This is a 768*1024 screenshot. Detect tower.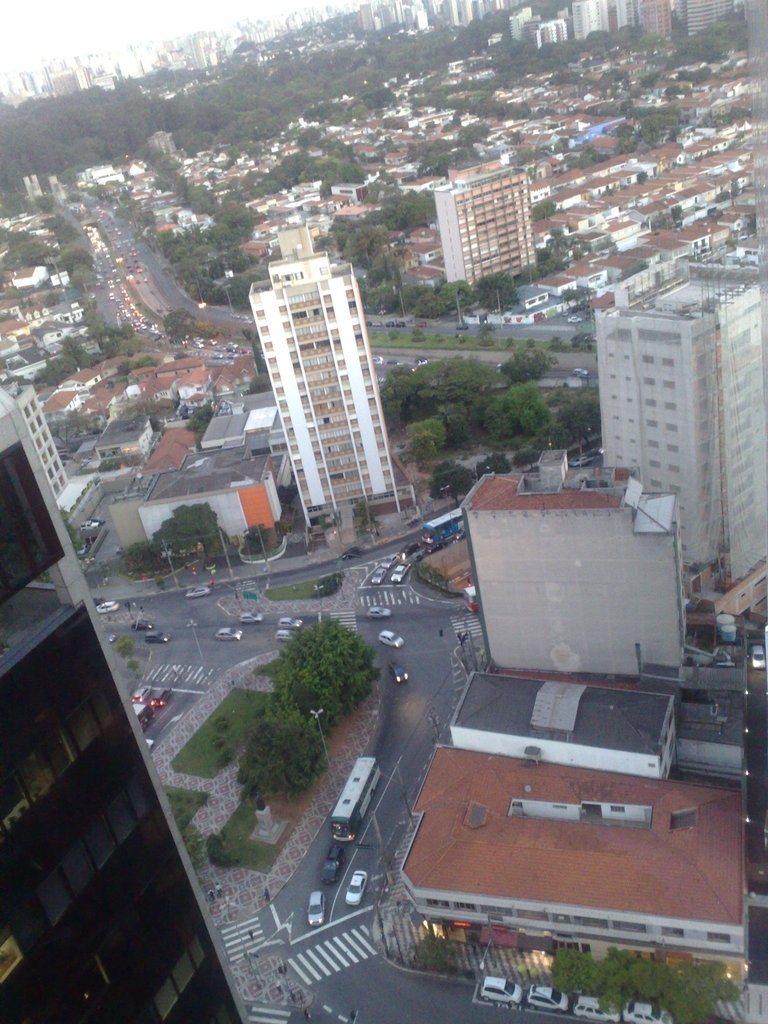
pyautogui.locateOnScreen(429, 141, 560, 275).
